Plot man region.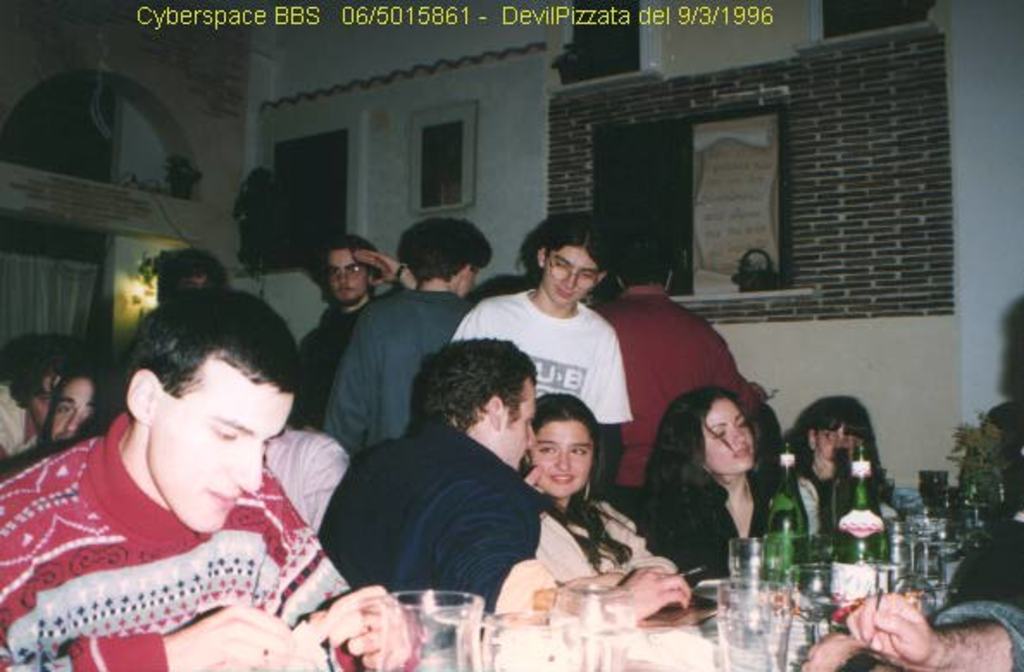
Plotted at region(3, 293, 388, 670).
